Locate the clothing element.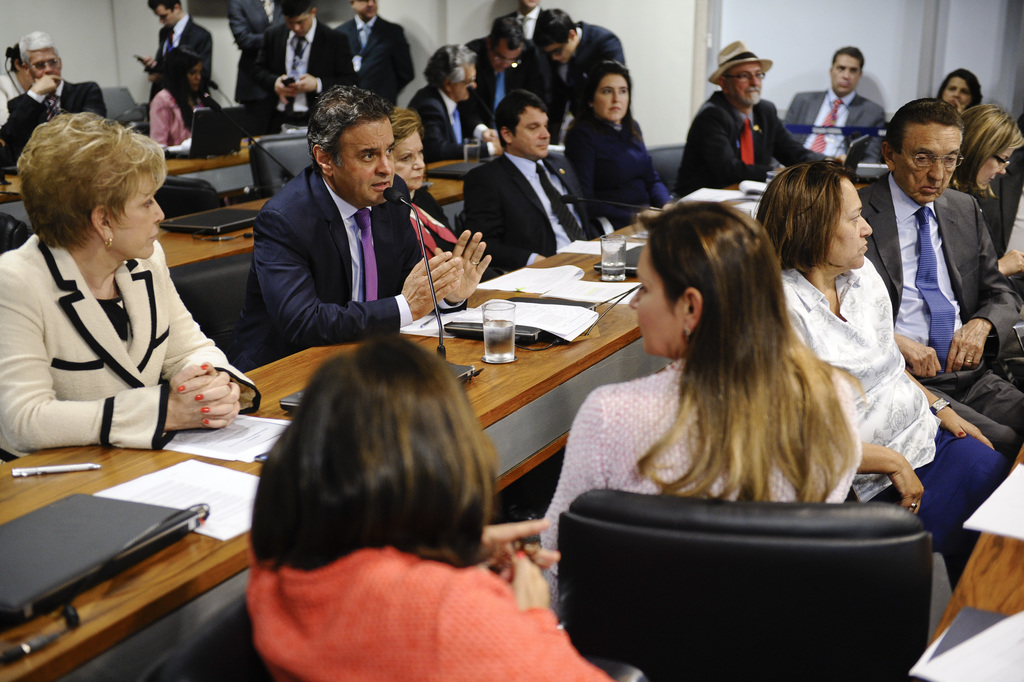
Element bbox: 457 32 519 122.
